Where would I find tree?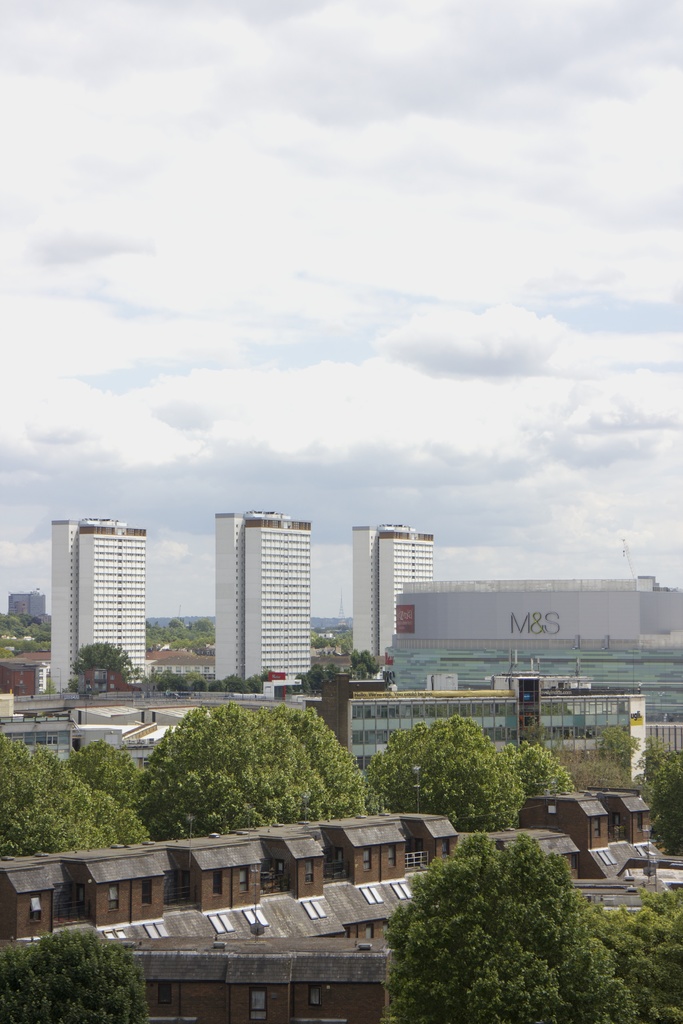
At (left=136, top=700, right=369, bottom=840).
